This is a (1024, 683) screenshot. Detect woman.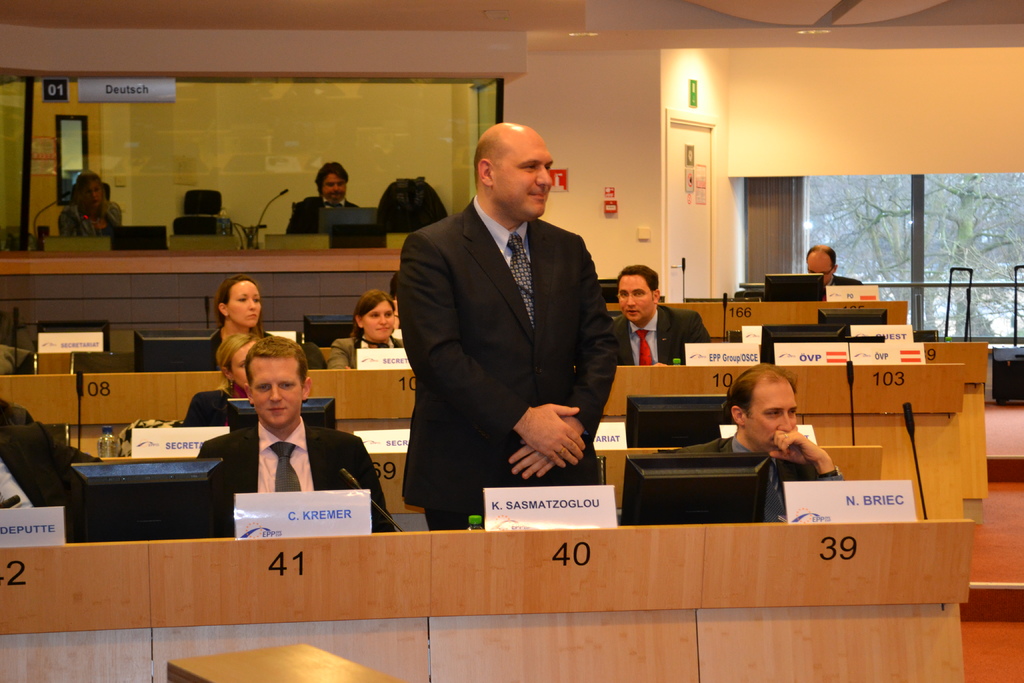
{"x1": 60, "y1": 170, "x2": 123, "y2": 231}.
